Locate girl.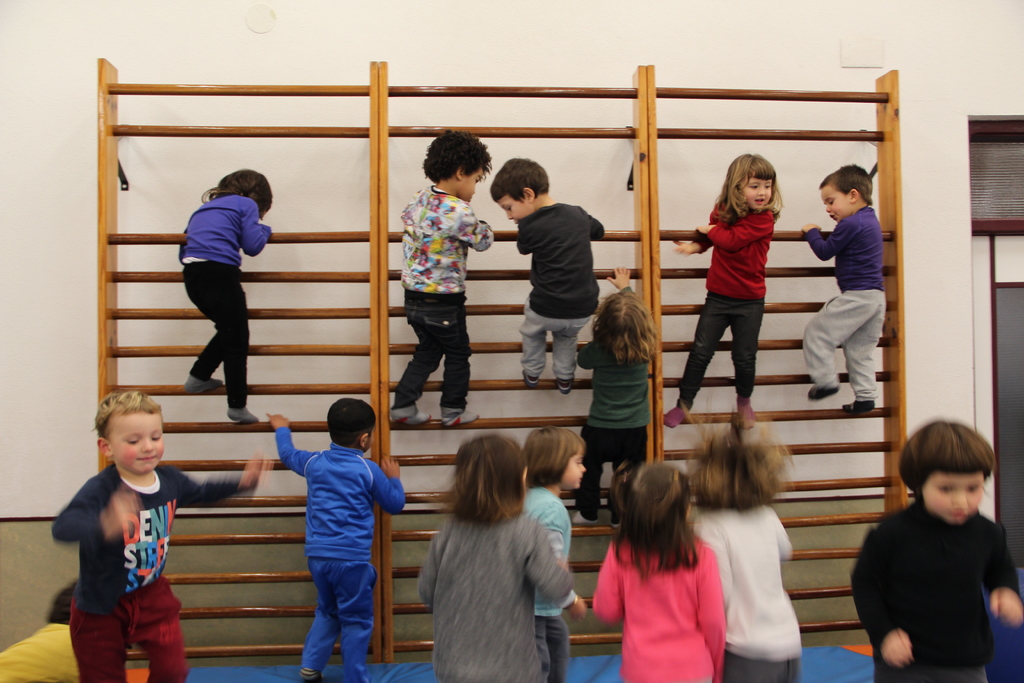
Bounding box: 414/434/586/682.
